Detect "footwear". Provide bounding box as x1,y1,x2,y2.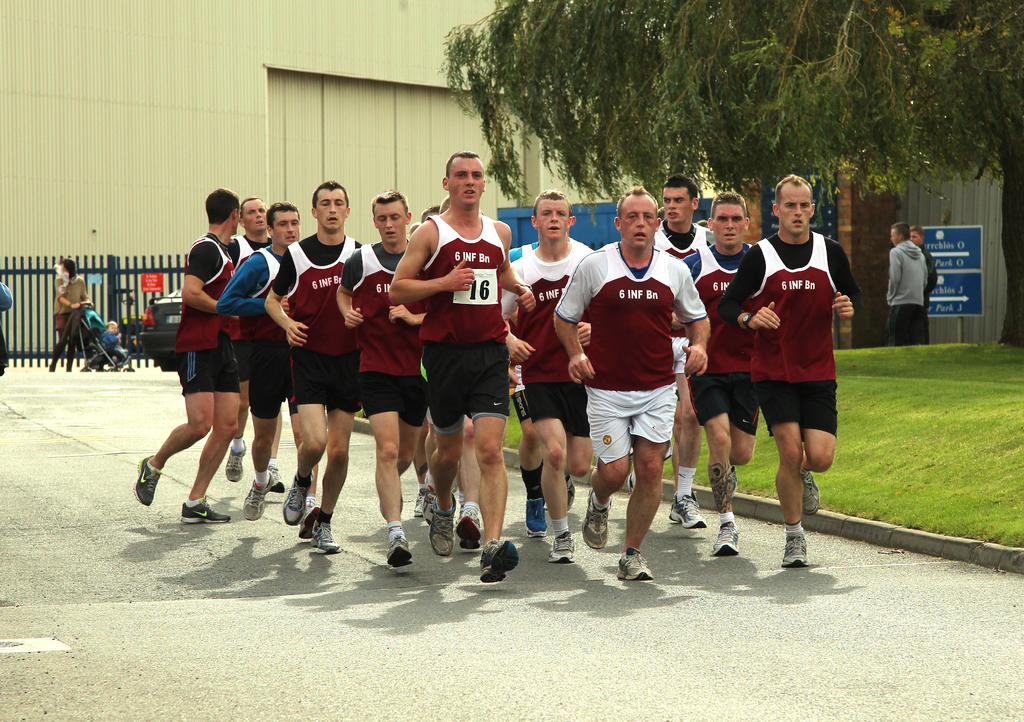
376,488,403,526.
